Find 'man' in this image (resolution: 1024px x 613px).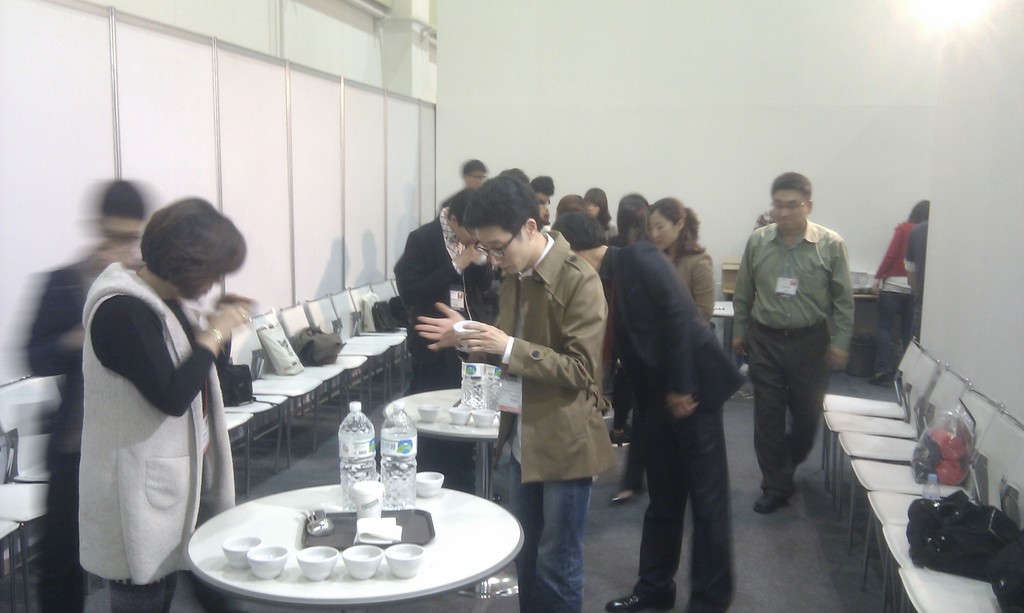
pyautogui.locateOnScreen(413, 171, 608, 612).
